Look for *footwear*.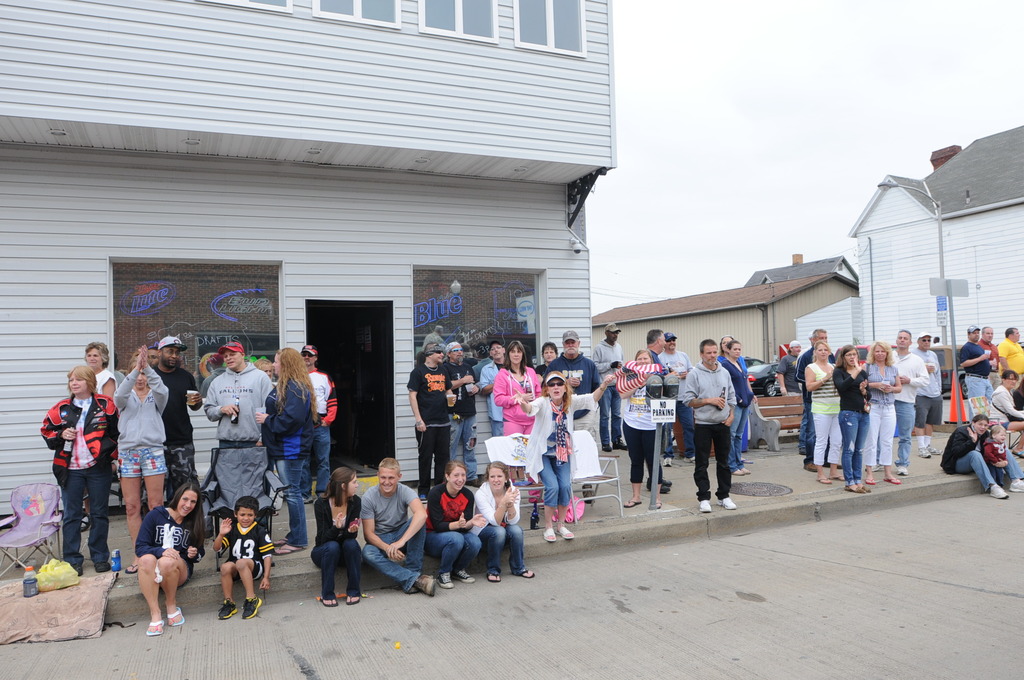
Found: detection(655, 498, 661, 505).
